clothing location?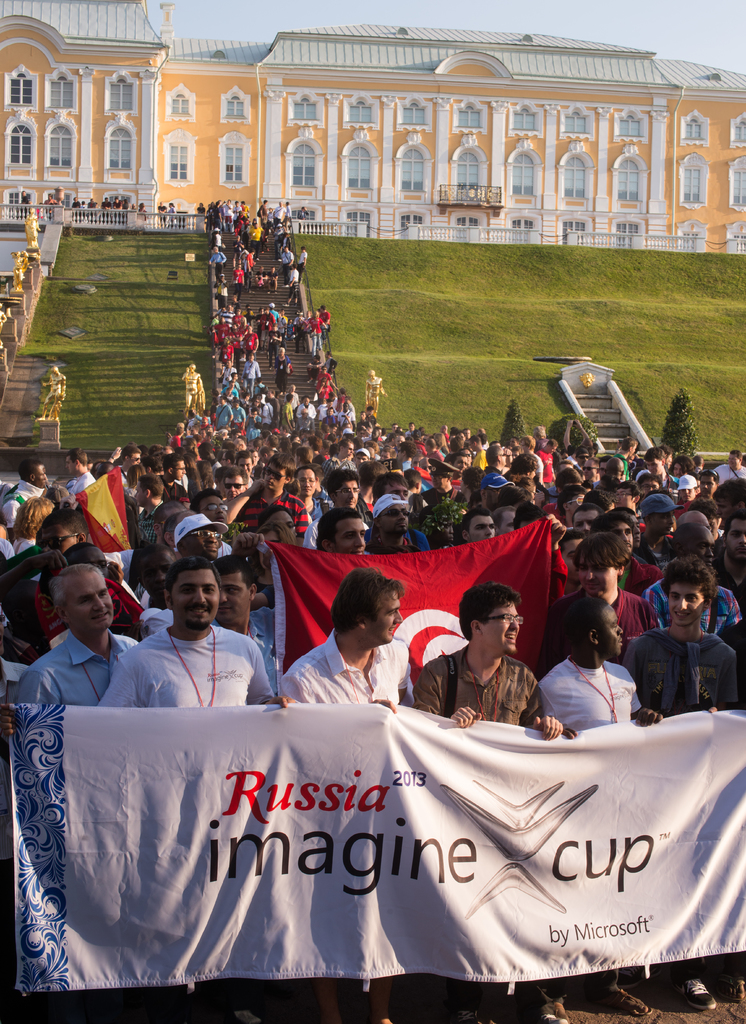
rect(561, 591, 645, 645)
